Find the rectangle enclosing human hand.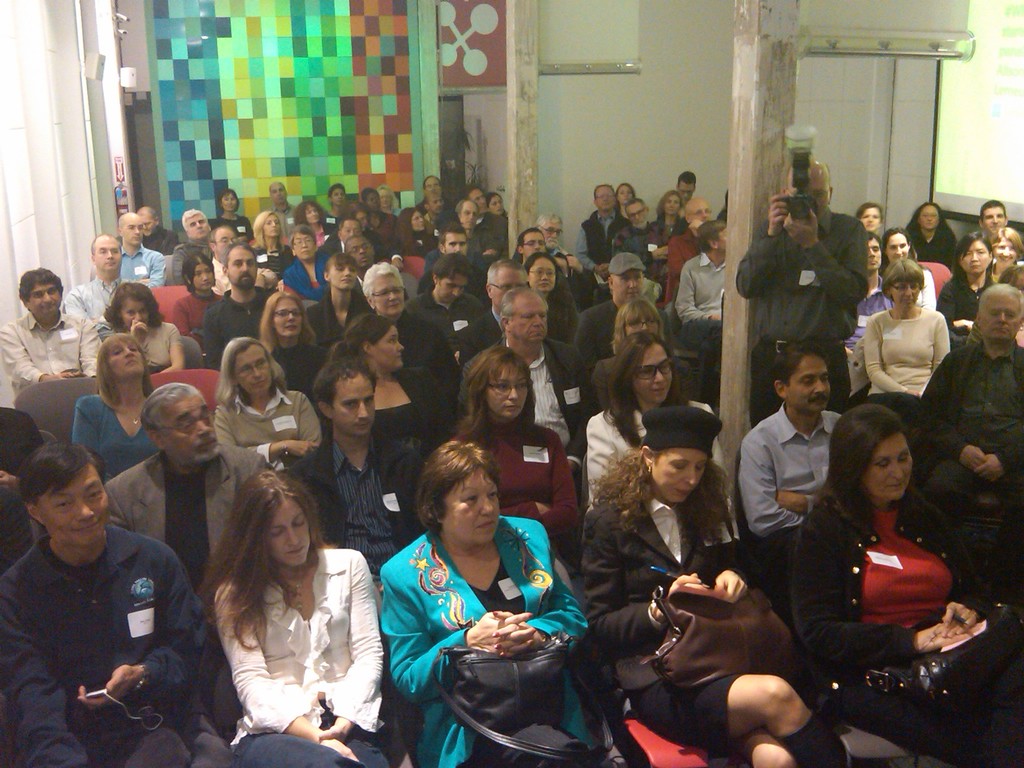
(left=667, top=570, right=710, bottom=597).
